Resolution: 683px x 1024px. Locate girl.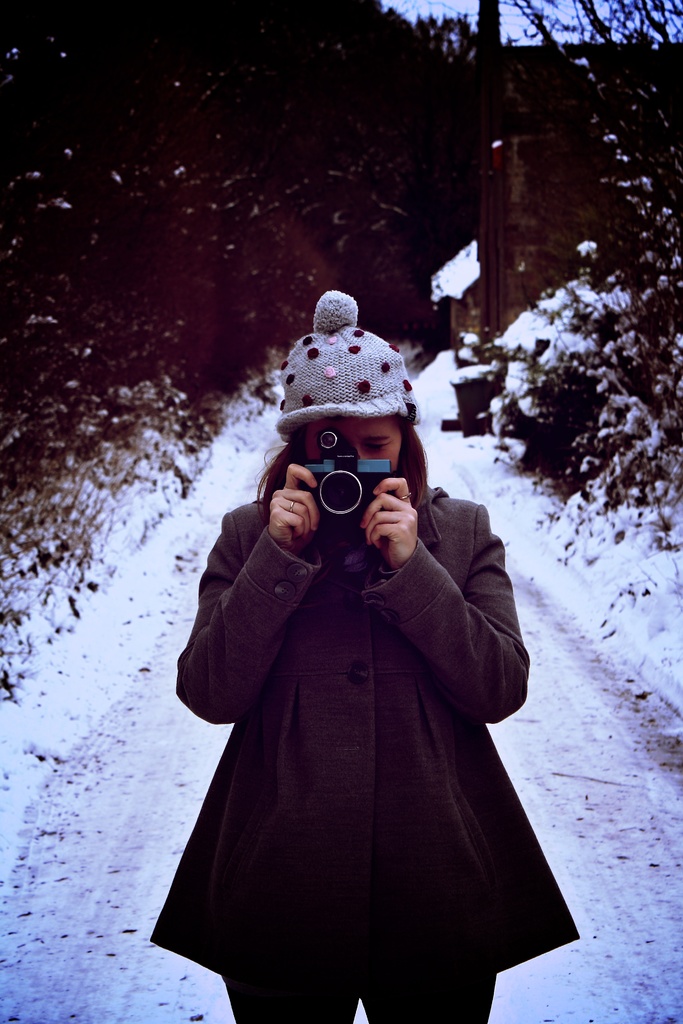
region(145, 285, 580, 1023).
